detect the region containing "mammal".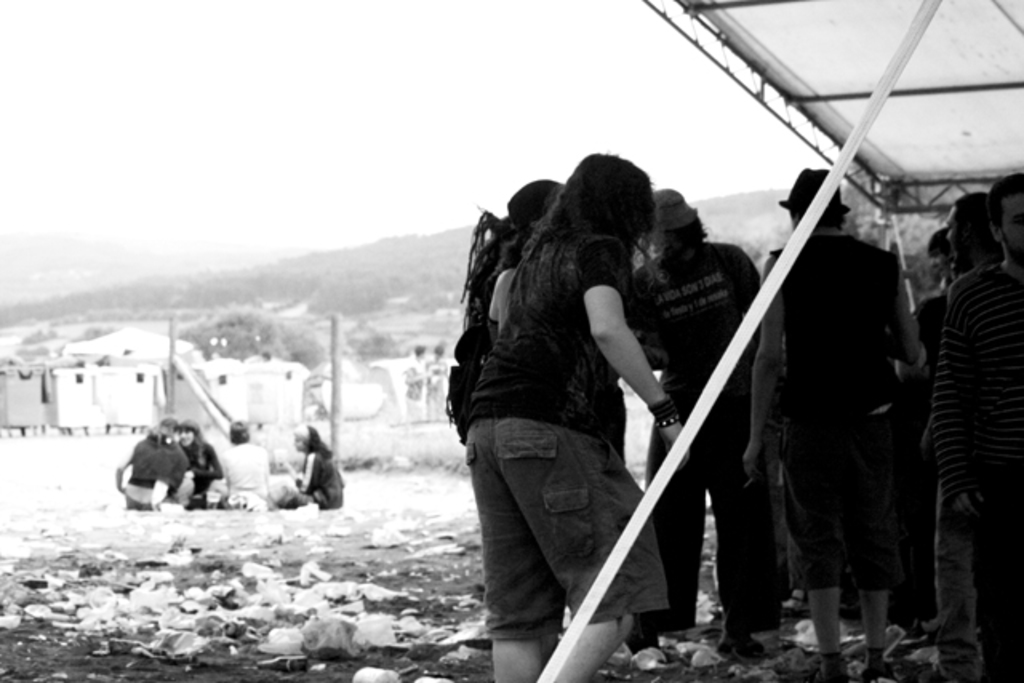
(left=626, top=187, right=792, bottom=661).
